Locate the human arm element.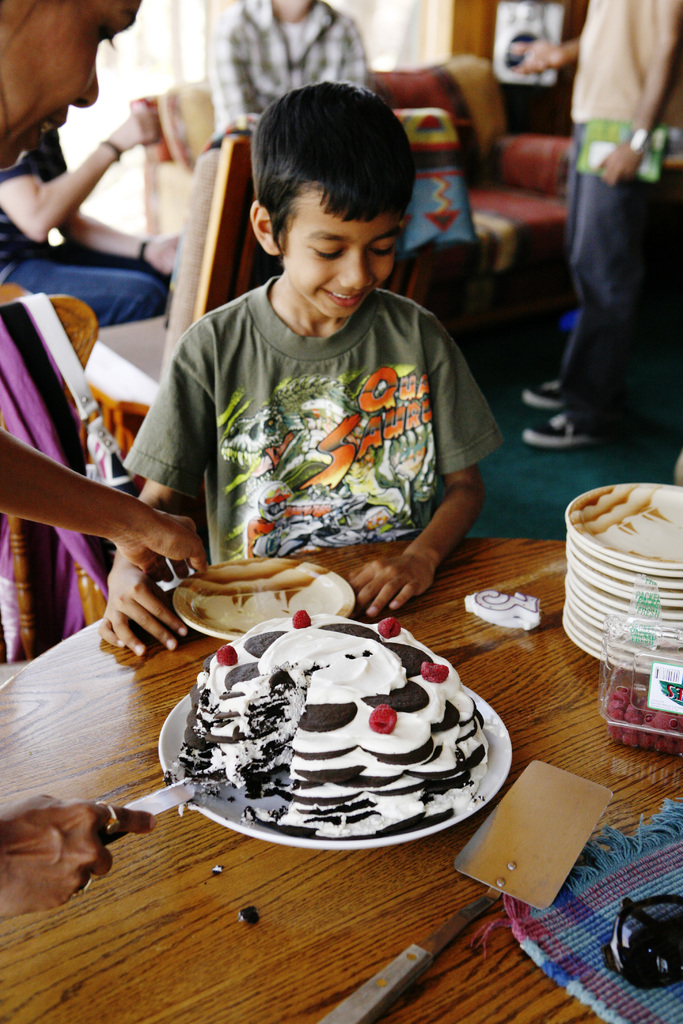
Element bbox: region(0, 430, 208, 579).
